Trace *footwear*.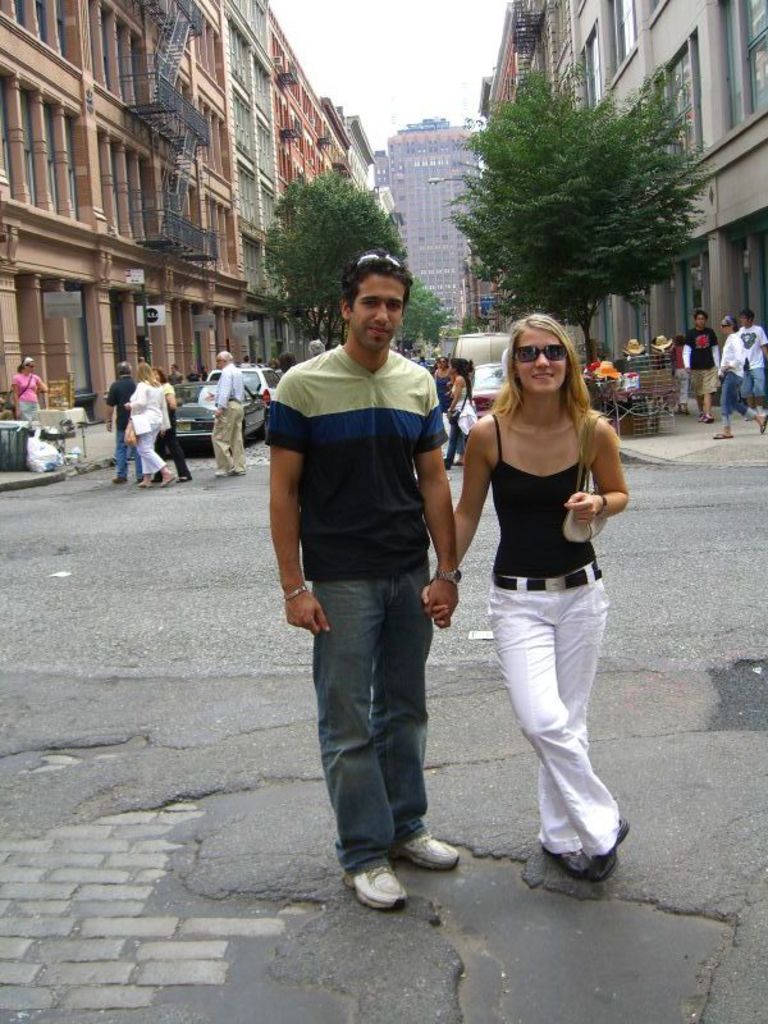
Traced to {"x1": 342, "y1": 860, "x2": 407, "y2": 920}.
